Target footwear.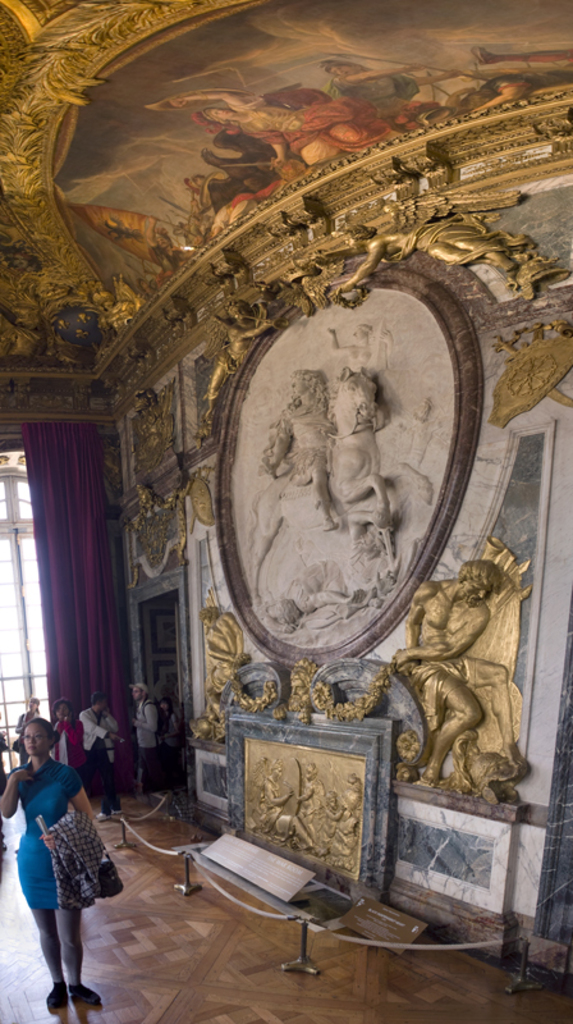
Target region: detection(72, 982, 98, 1002).
